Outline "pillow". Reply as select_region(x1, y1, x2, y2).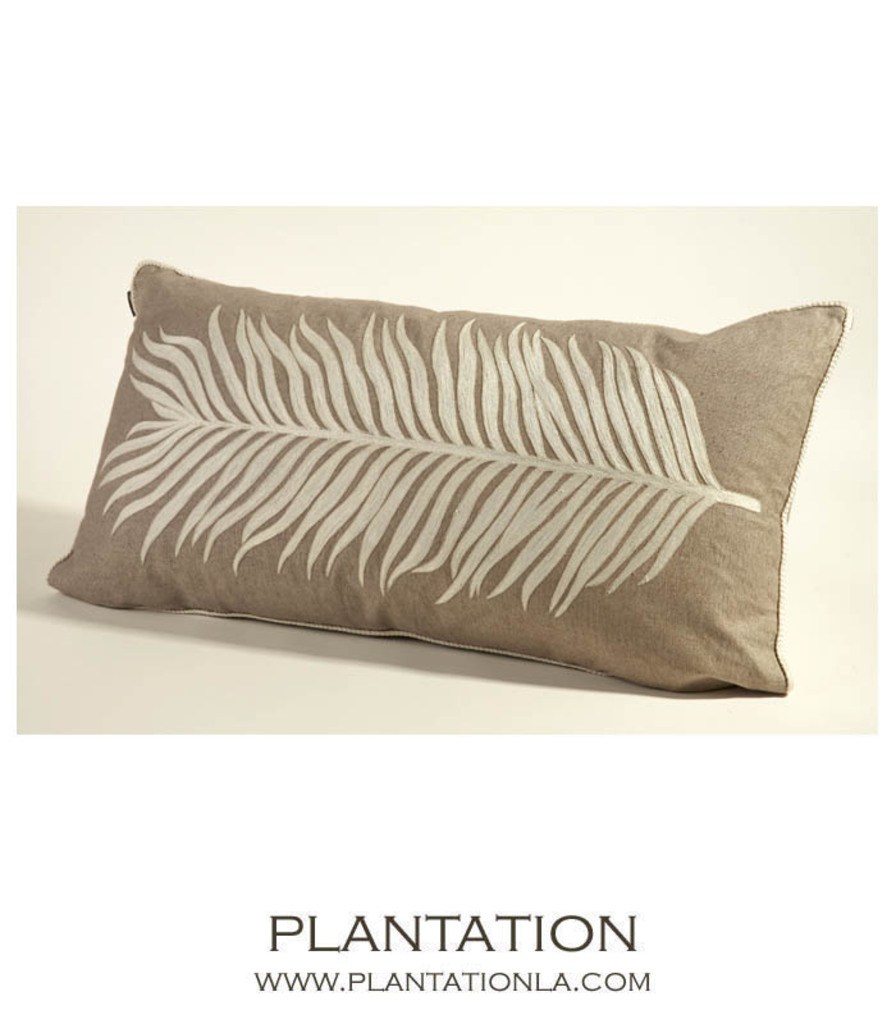
select_region(49, 261, 846, 689).
